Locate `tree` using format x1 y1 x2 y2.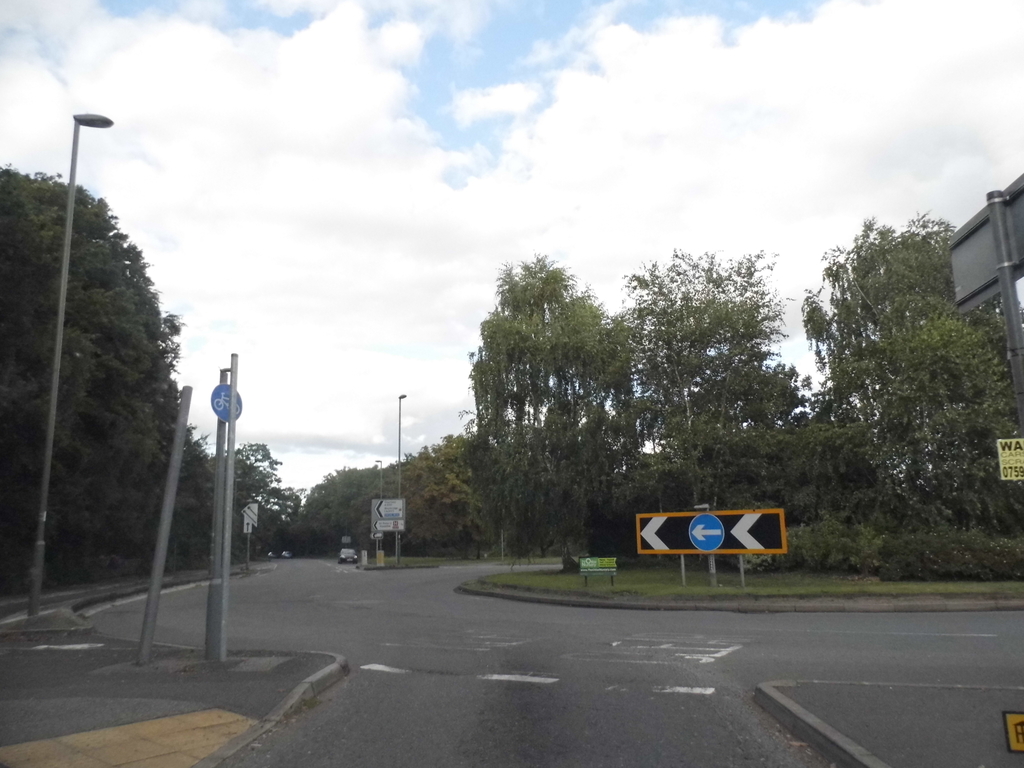
772 216 1023 543.
